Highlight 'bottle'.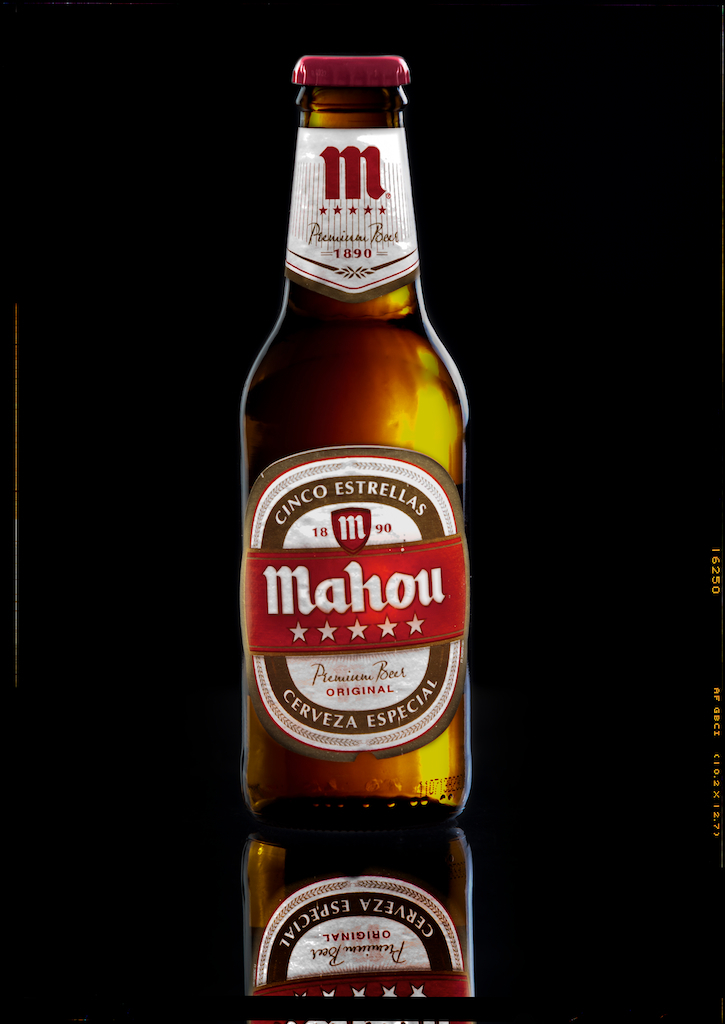
Highlighted region: x1=238, y1=52, x2=468, y2=827.
